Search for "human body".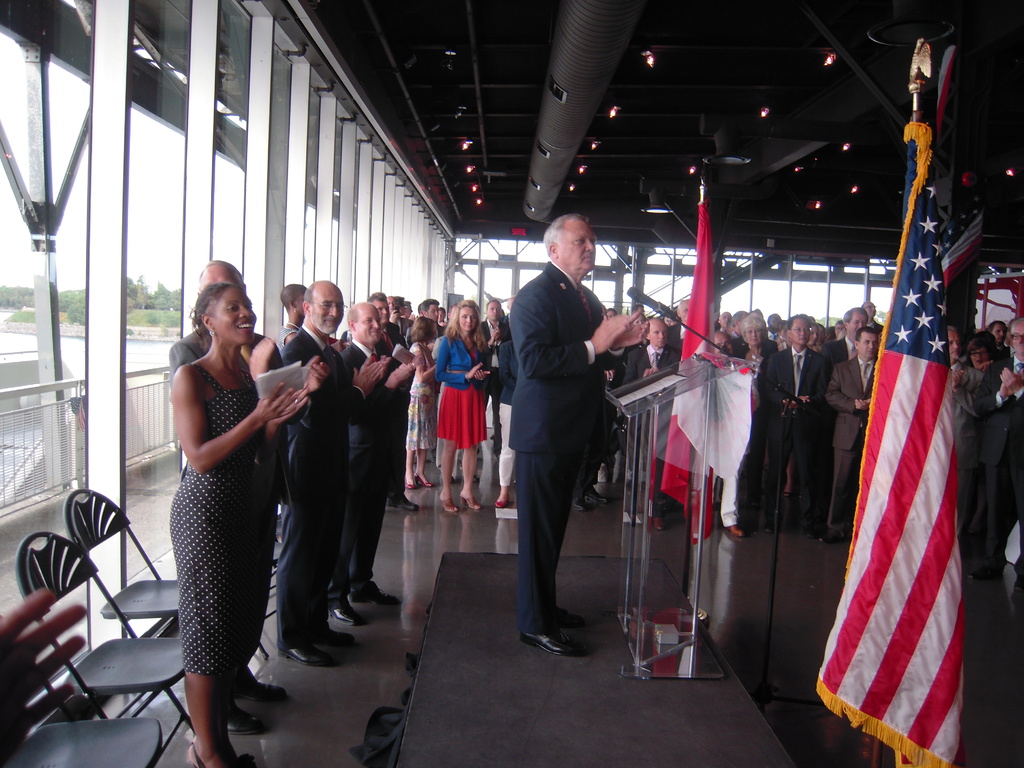
Found at BBox(340, 341, 407, 628).
